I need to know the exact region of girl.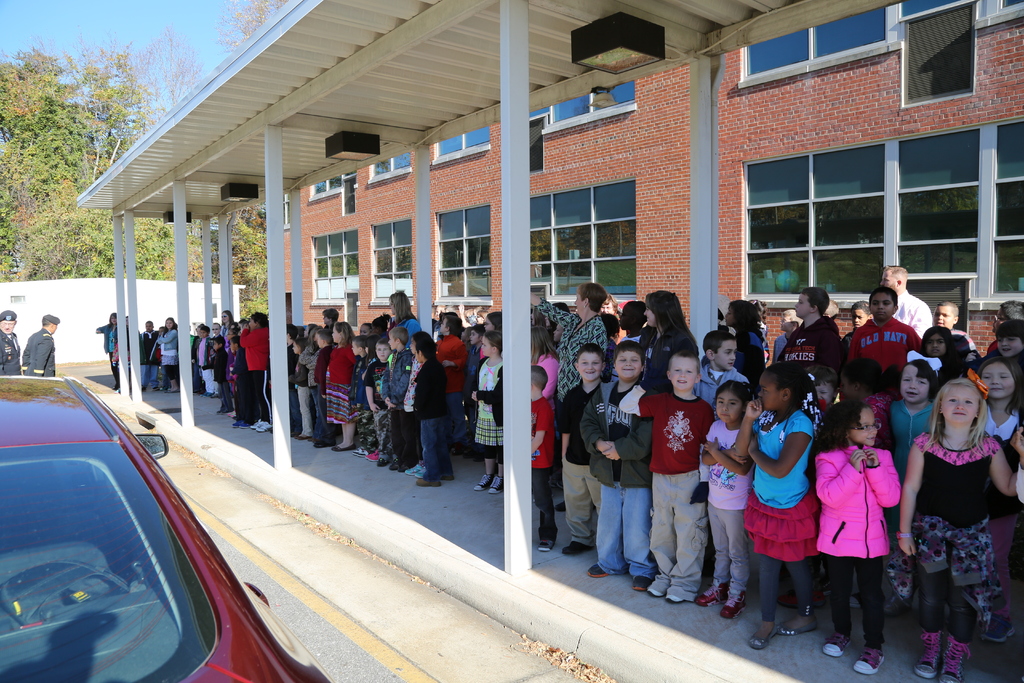
Region: select_region(157, 317, 179, 392).
